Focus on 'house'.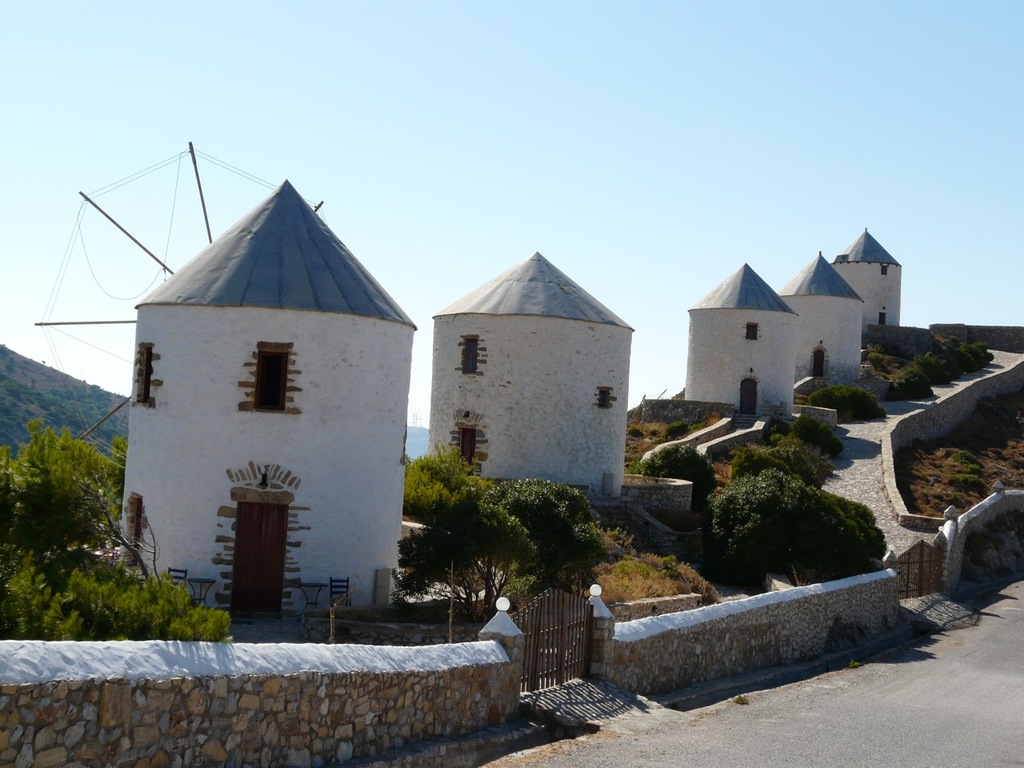
Focused at box=[697, 258, 794, 422].
